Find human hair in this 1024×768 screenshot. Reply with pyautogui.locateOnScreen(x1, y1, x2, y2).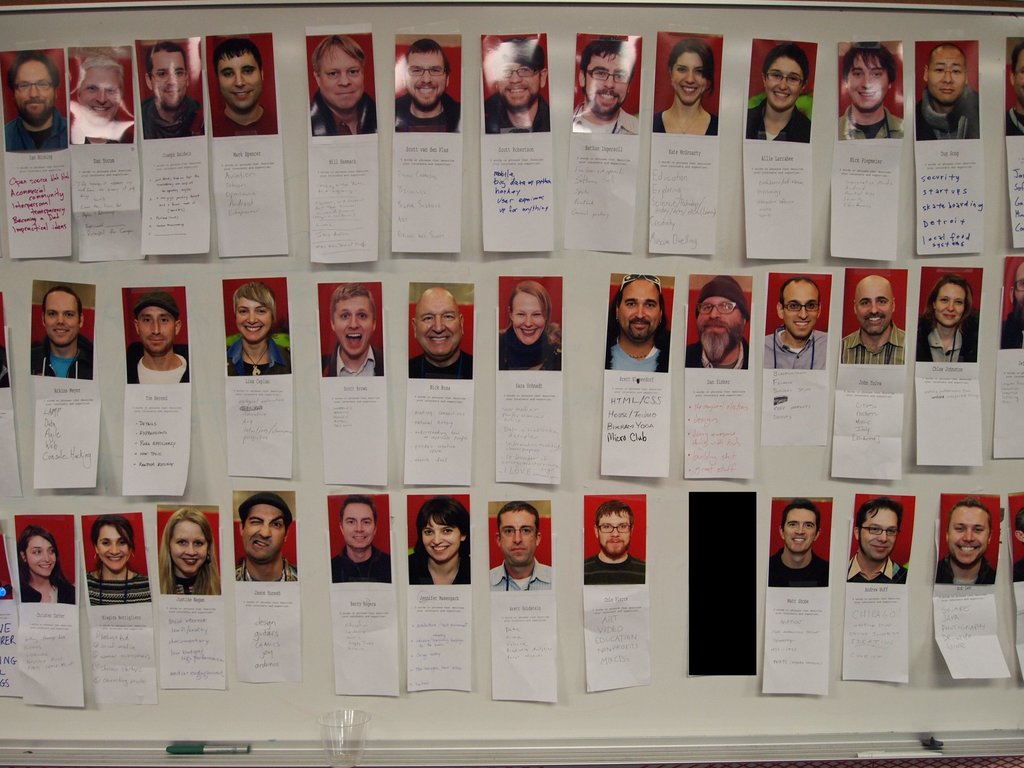
pyautogui.locateOnScreen(578, 38, 640, 81).
